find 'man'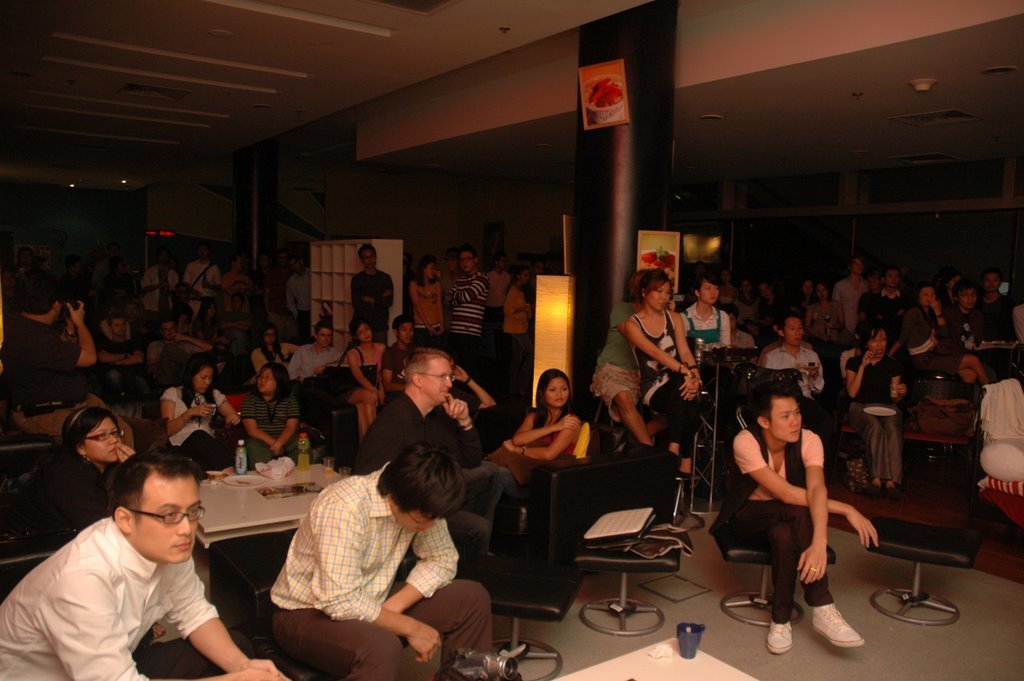
select_region(182, 244, 222, 316)
